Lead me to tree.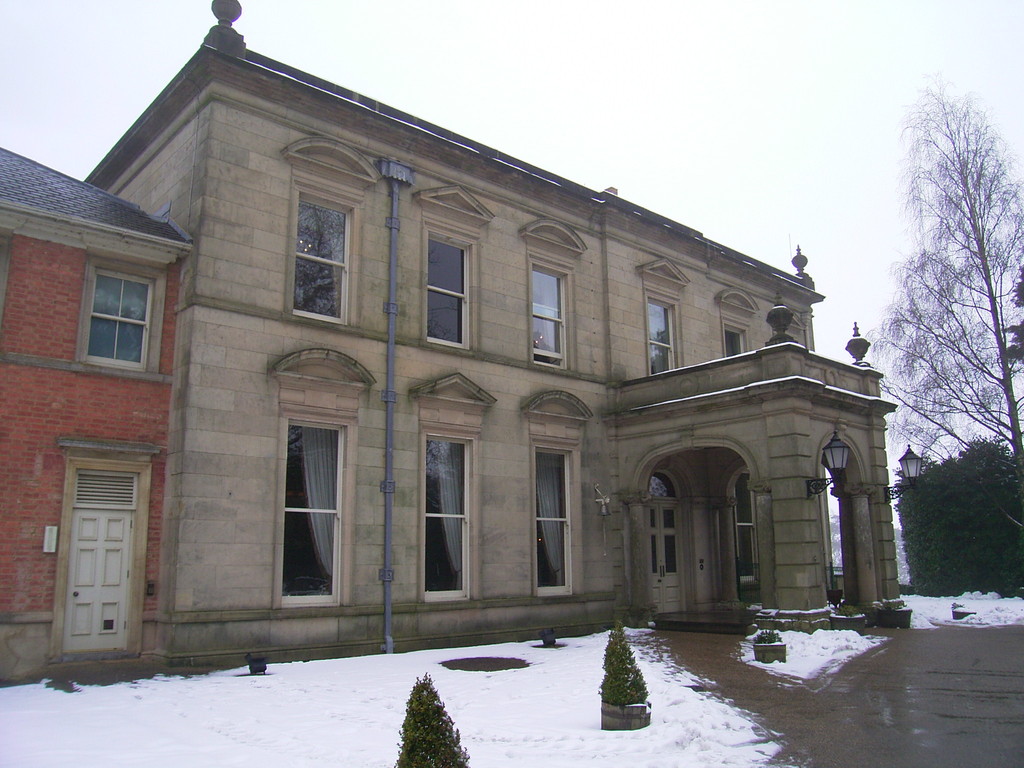
Lead to 879/66/1012/530.
